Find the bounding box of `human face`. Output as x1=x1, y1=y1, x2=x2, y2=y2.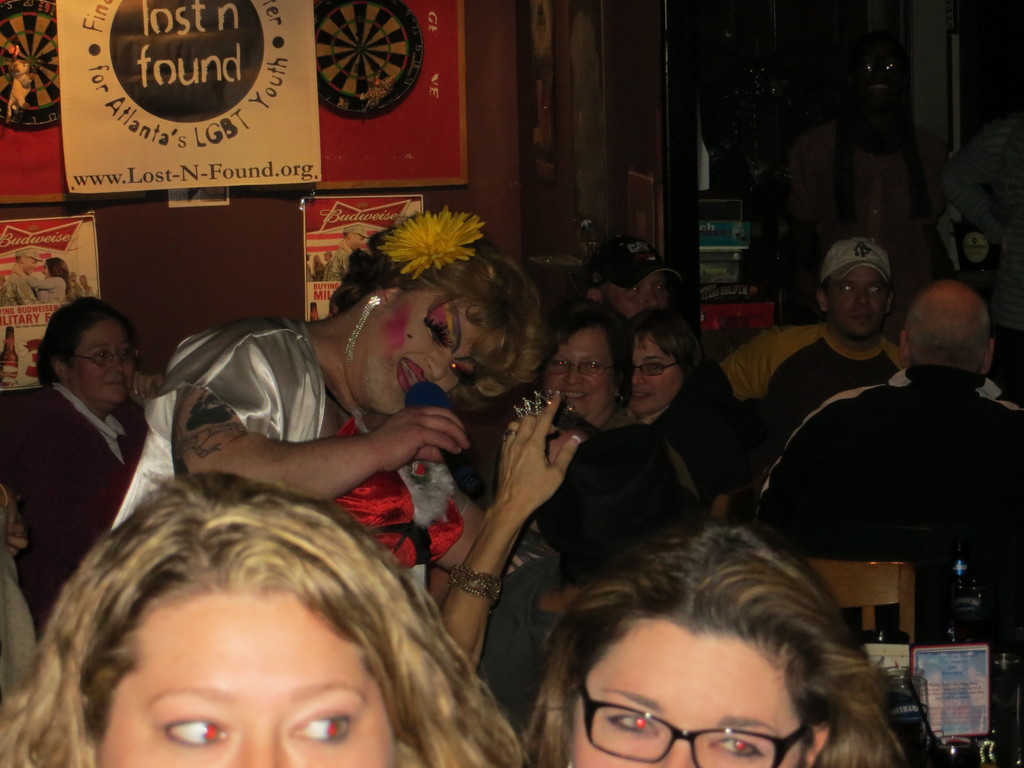
x1=562, y1=623, x2=812, y2=767.
